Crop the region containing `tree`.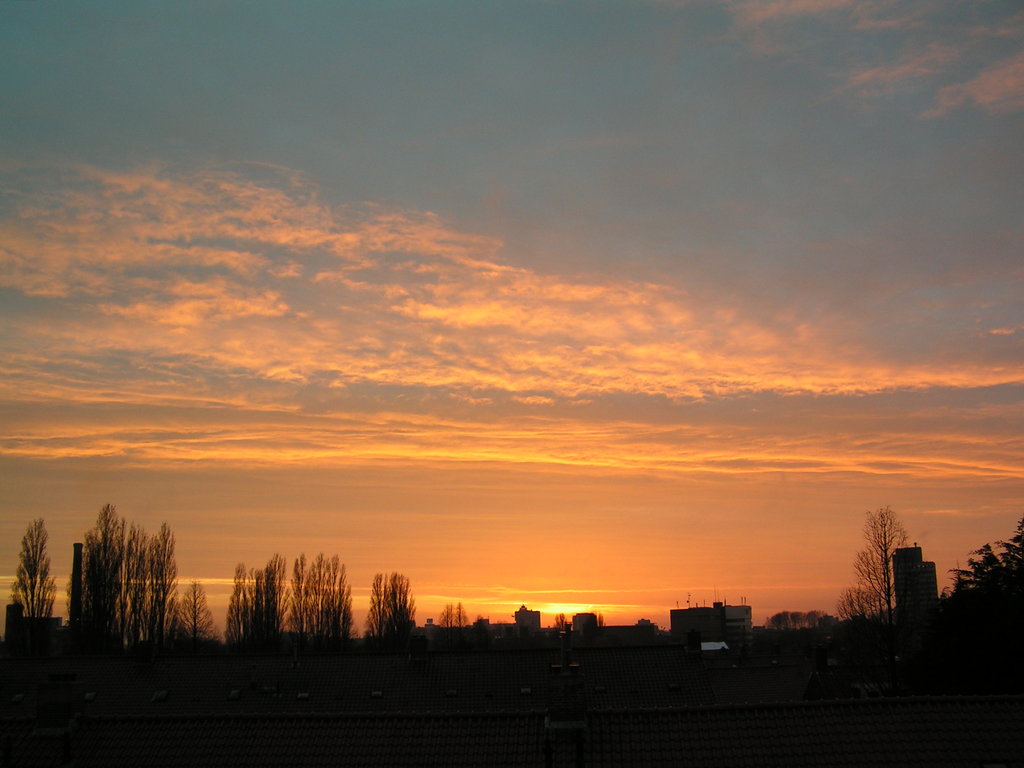
Crop region: 435:596:517:669.
